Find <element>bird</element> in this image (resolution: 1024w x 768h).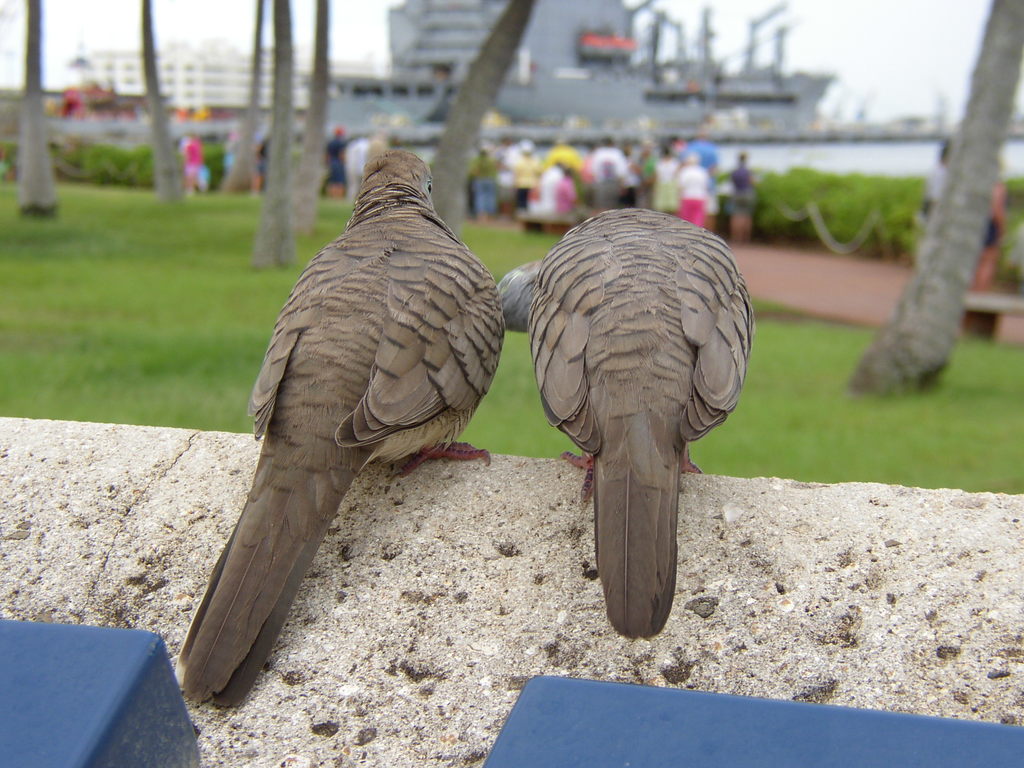
region(494, 205, 766, 648).
